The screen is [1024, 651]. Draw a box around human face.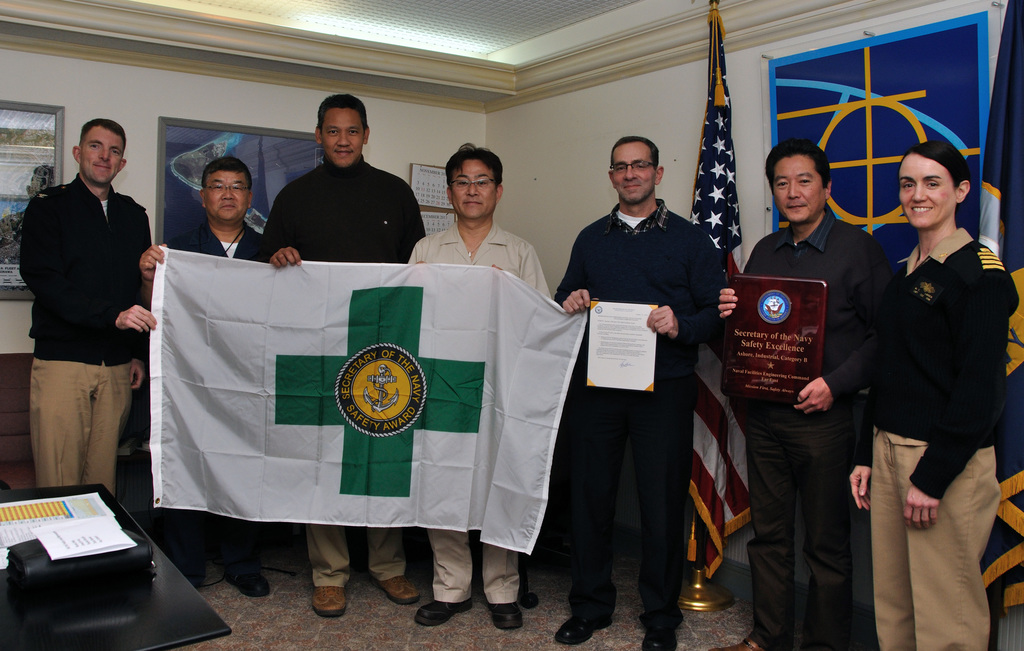
<region>454, 157, 497, 219</region>.
